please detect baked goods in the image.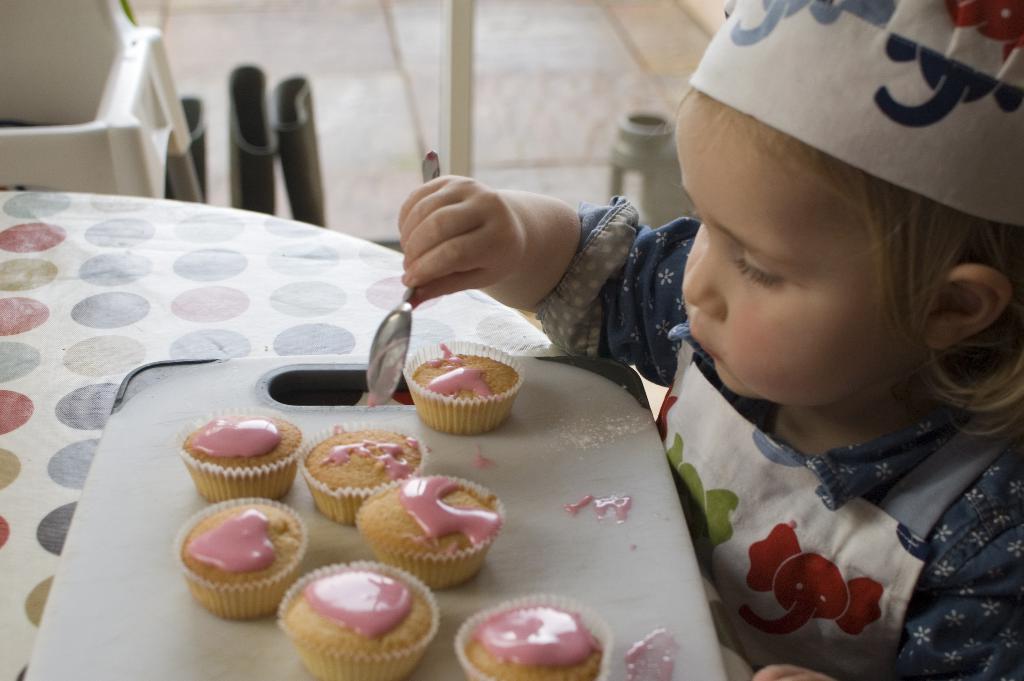
(351,475,501,592).
